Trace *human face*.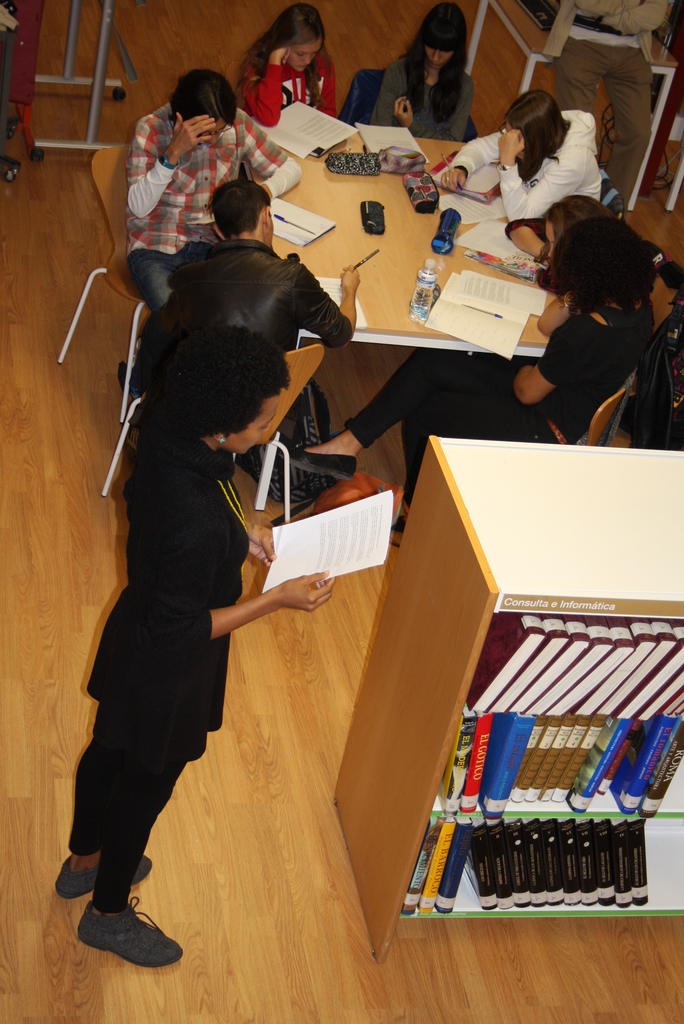
Traced to (left=289, top=42, right=325, bottom=74).
